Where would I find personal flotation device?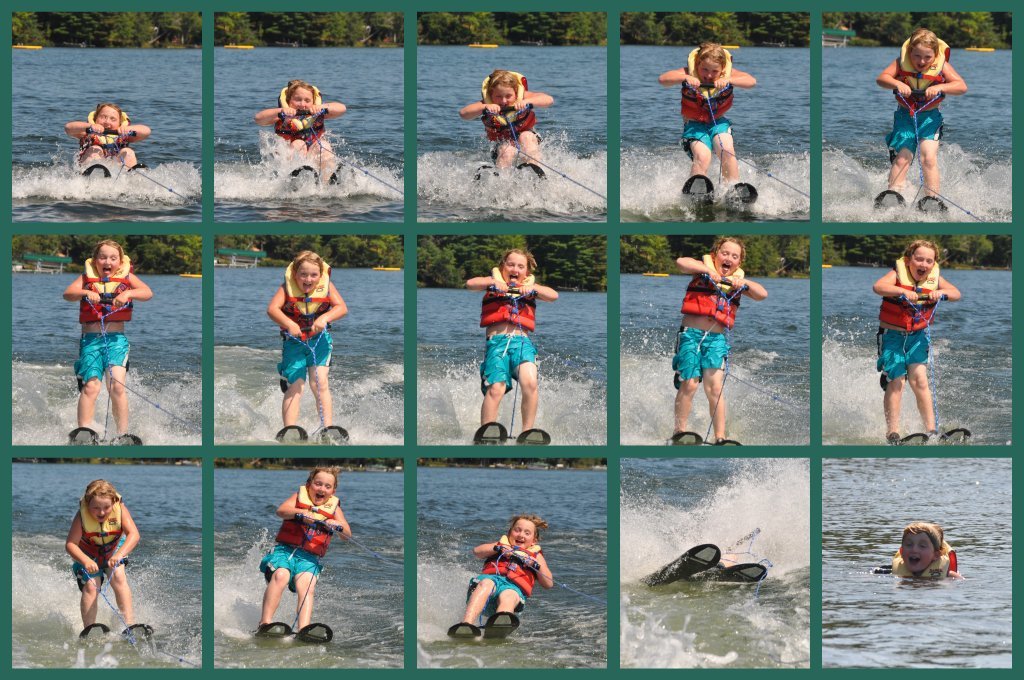
At <region>481, 264, 542, 332</region>.
